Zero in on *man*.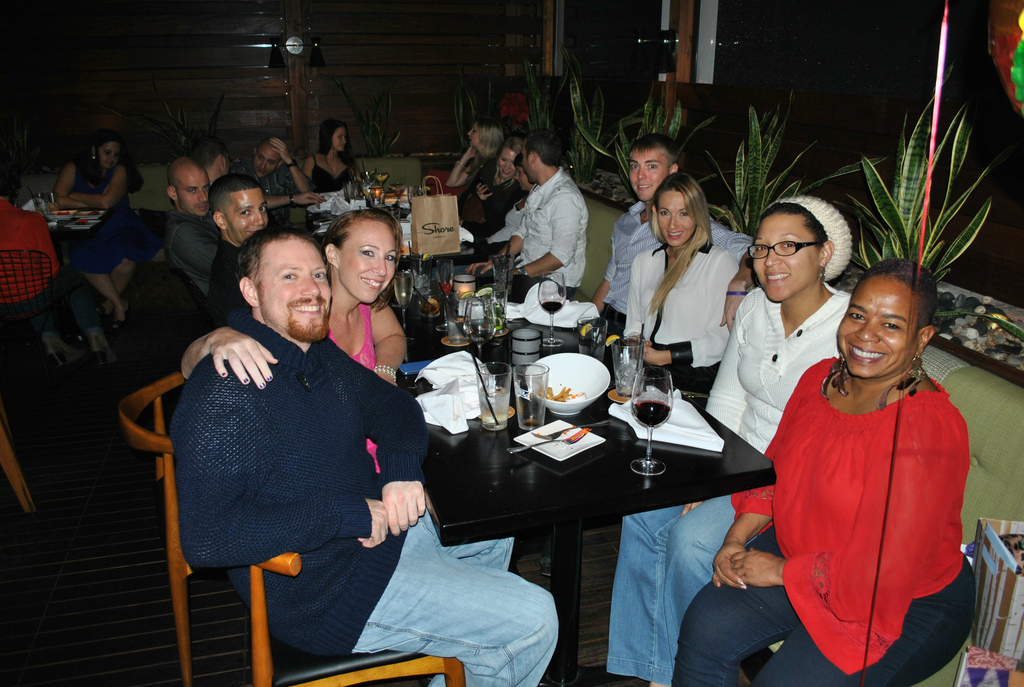
Zeroed in: <region>207, 162, 275, 315</region>.
